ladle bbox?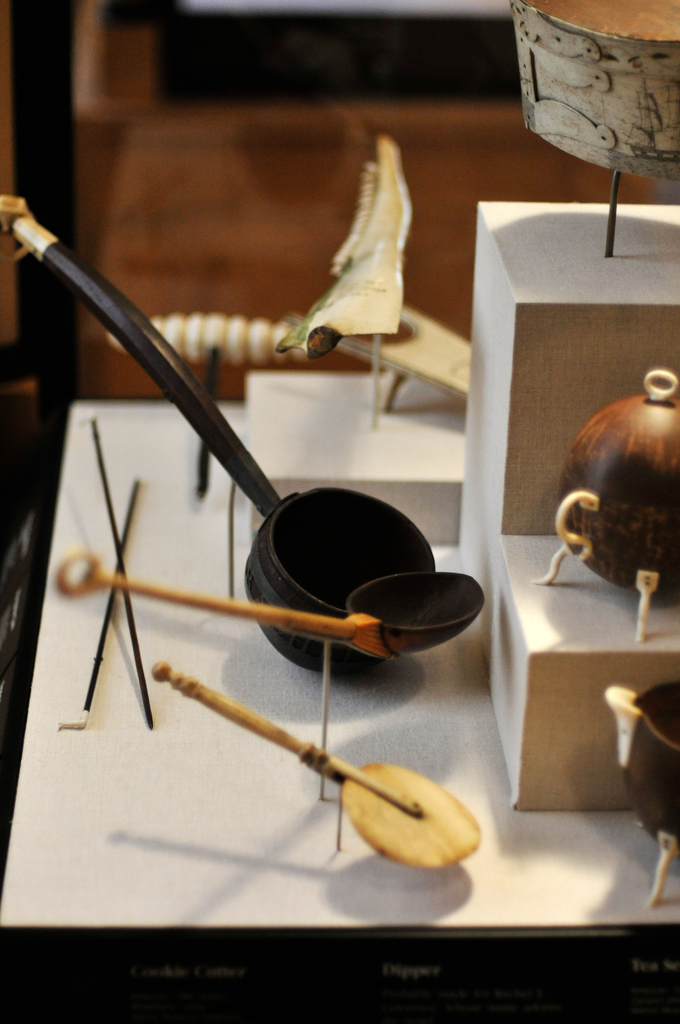
pyautogui.locateOnScreen(1, 191, 436, 671)
